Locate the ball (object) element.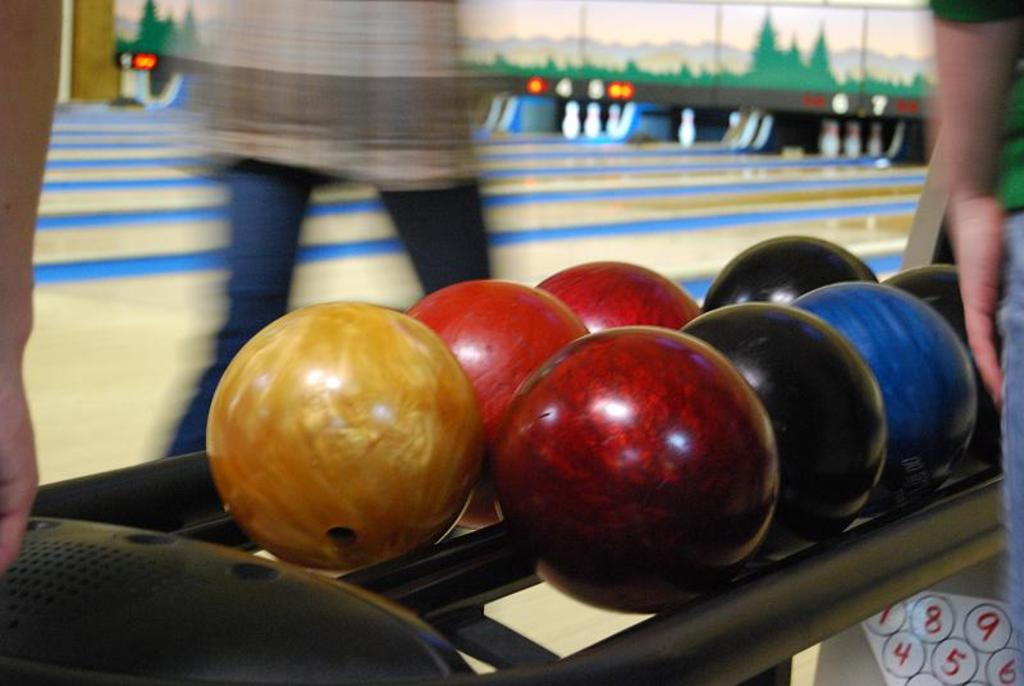
Element bbox: x1=483 y1=325 x2=786 y2=618.
